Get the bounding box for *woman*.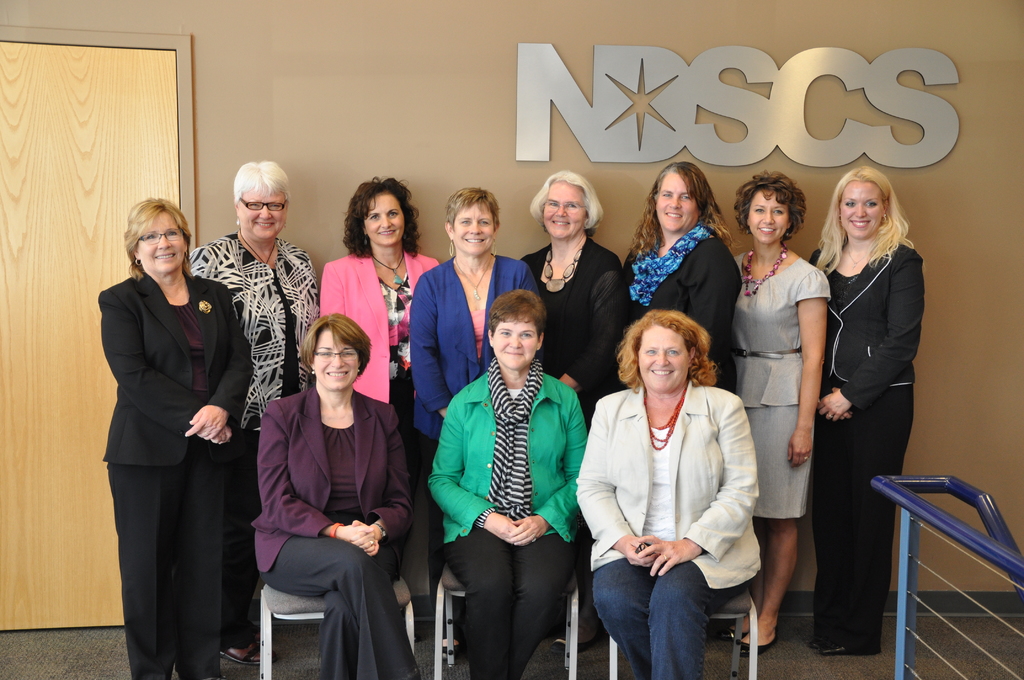
[left=428, top=287, right=590, bottom=679].
